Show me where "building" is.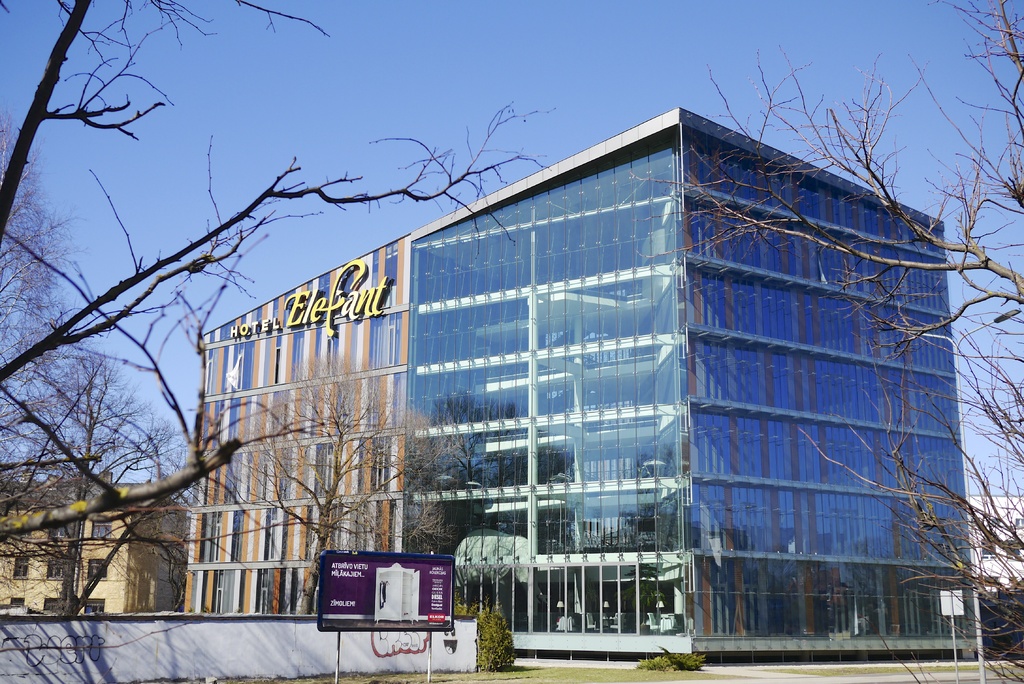
"building" is at 191,101,986,670.
